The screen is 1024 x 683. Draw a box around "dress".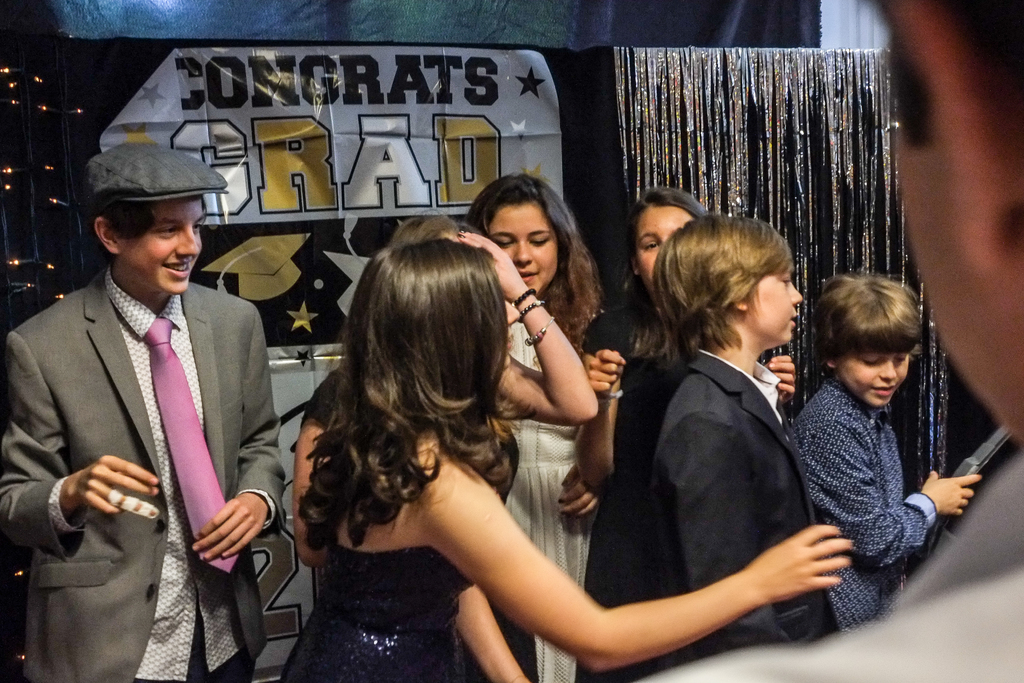
pyautogui.locateOnScreen(504, 318, 598, 682).
